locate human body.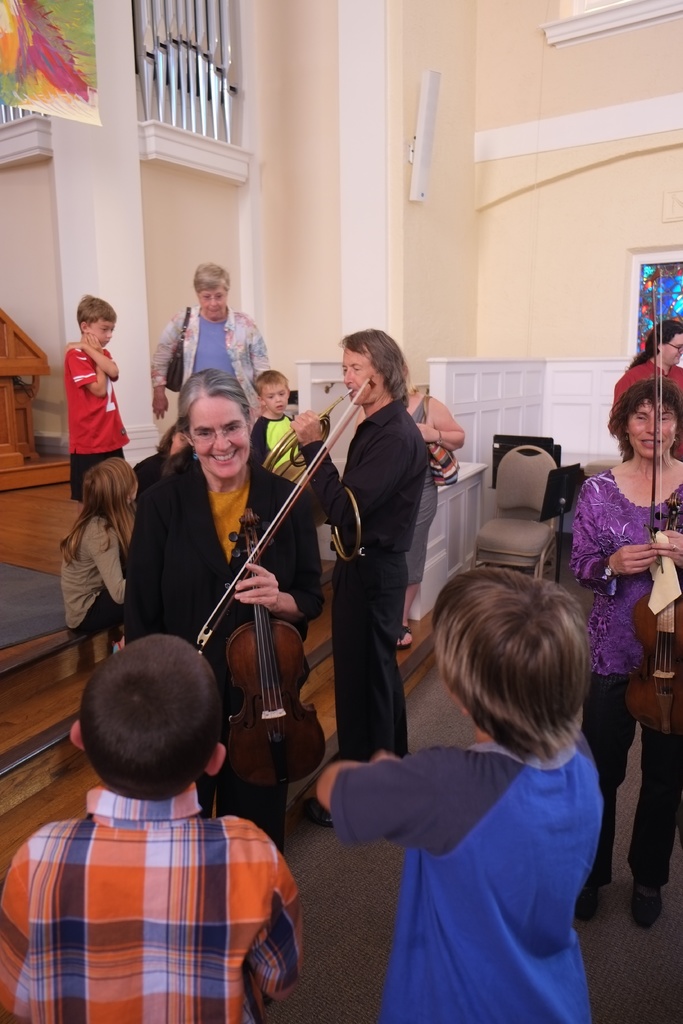
Bounding box: bbox=[68, 525, 122, 646].
